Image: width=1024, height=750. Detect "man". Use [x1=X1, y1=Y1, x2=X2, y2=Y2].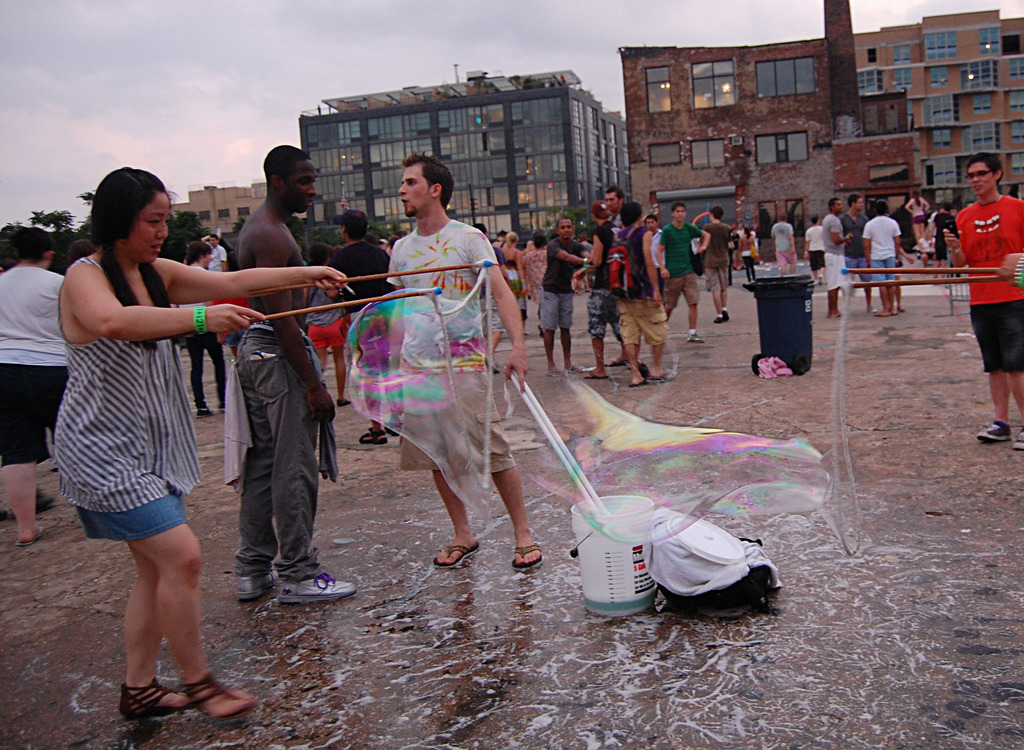
[x1=769, y1=216, x2=797, y2=276].
